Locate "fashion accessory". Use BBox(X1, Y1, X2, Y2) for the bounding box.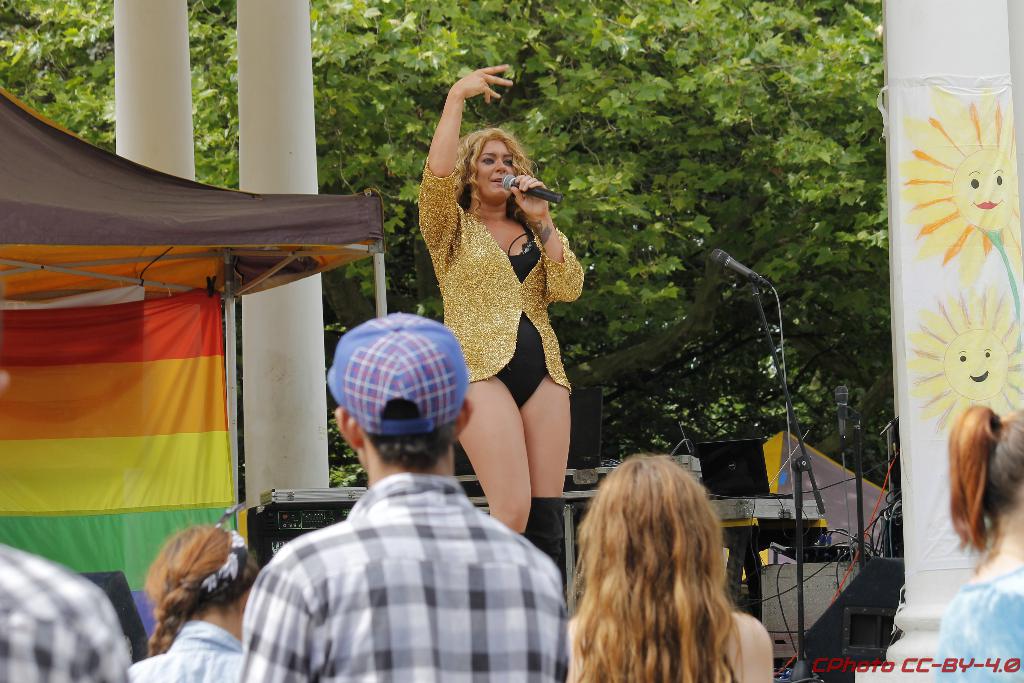
BBox(193, 532, 255, 599).
